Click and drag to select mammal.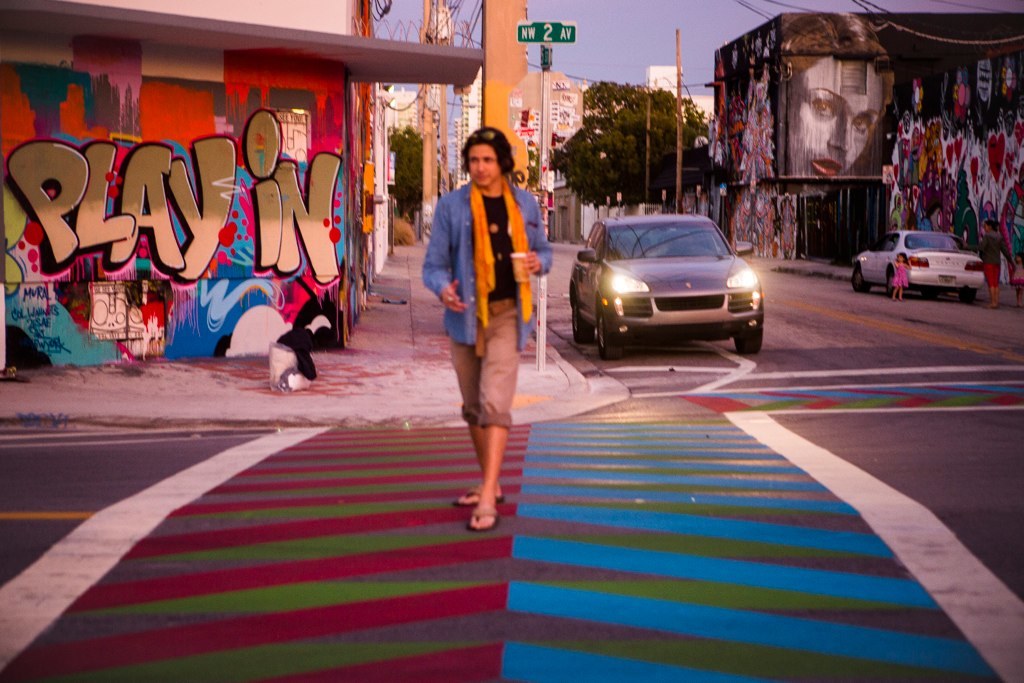
Selection: (left=426, top=127, right=551, bottom=528).
